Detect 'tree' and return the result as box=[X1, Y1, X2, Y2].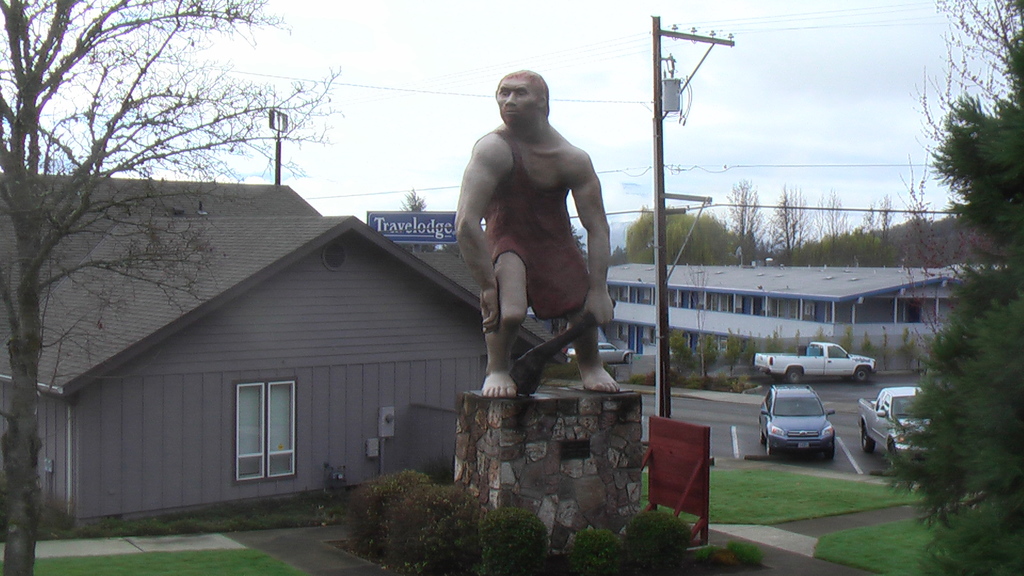
box=[721, 326, 745, 376].
